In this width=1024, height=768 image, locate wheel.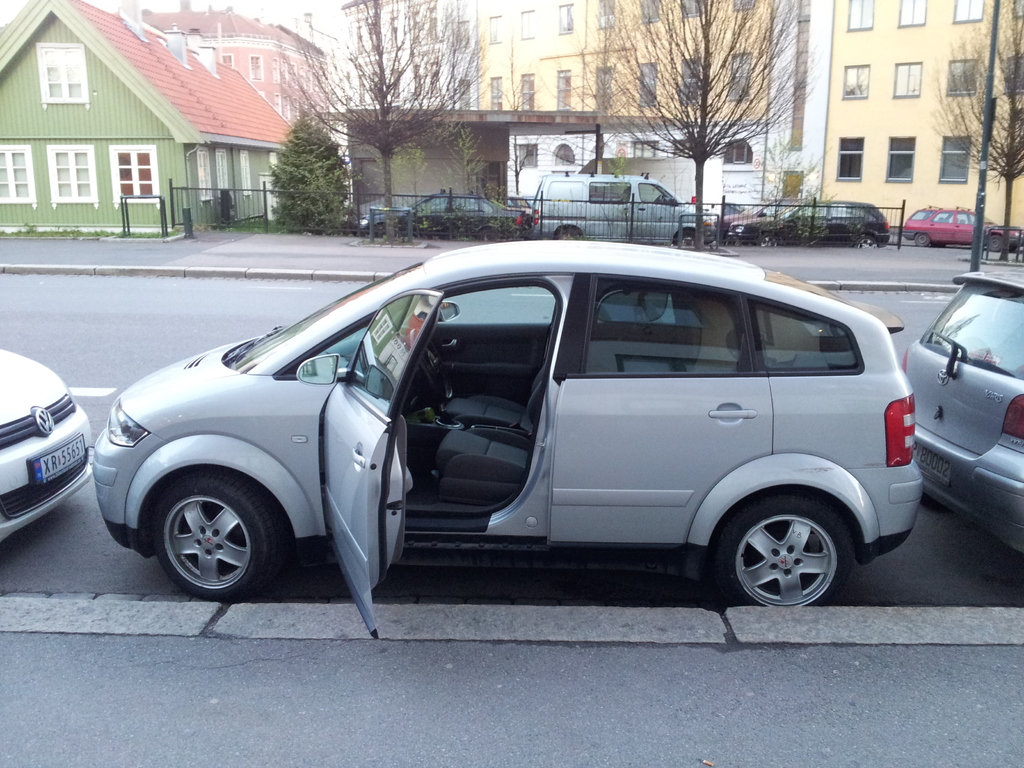
Bounding box: [724, 495, 860, 610].
